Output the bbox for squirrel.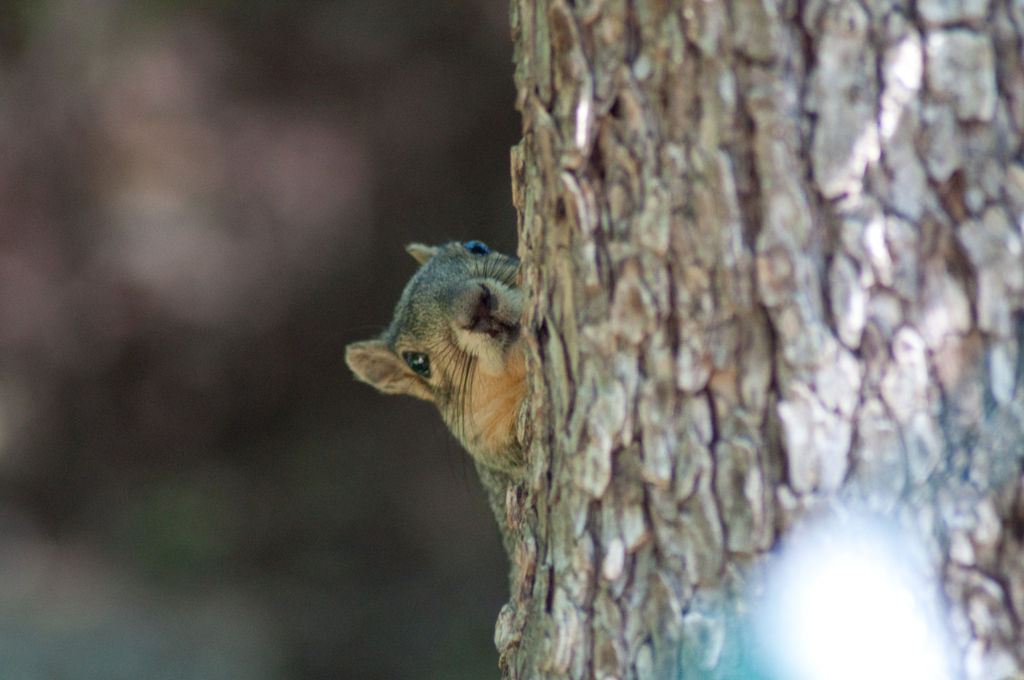
BBox(324, 224, 545, 563).
